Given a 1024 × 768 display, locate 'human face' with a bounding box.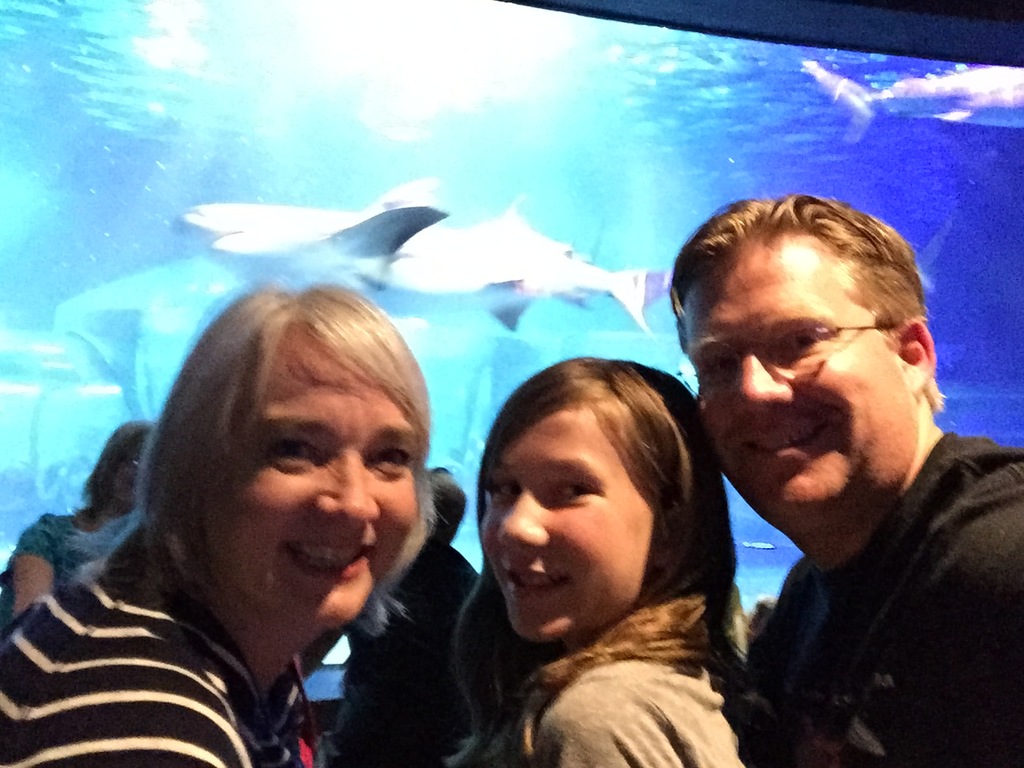
Located: left=672, top=226, right=916, bottom=520.
